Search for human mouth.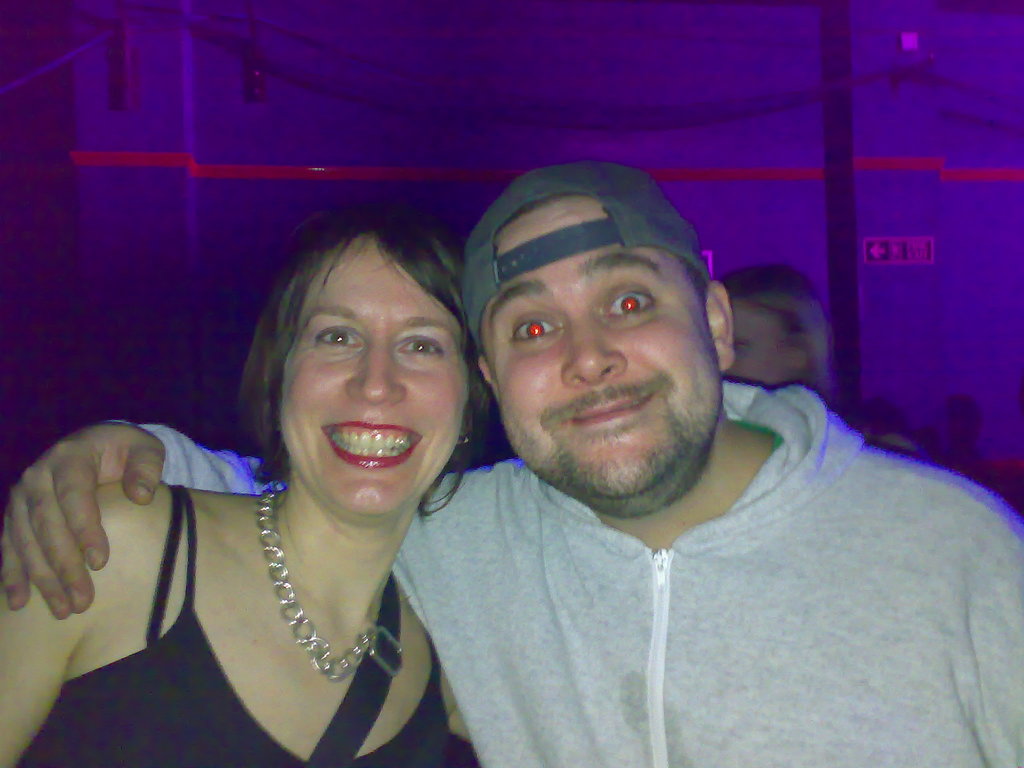
Found at (left=319, top=420, right=424, bottom=470).
